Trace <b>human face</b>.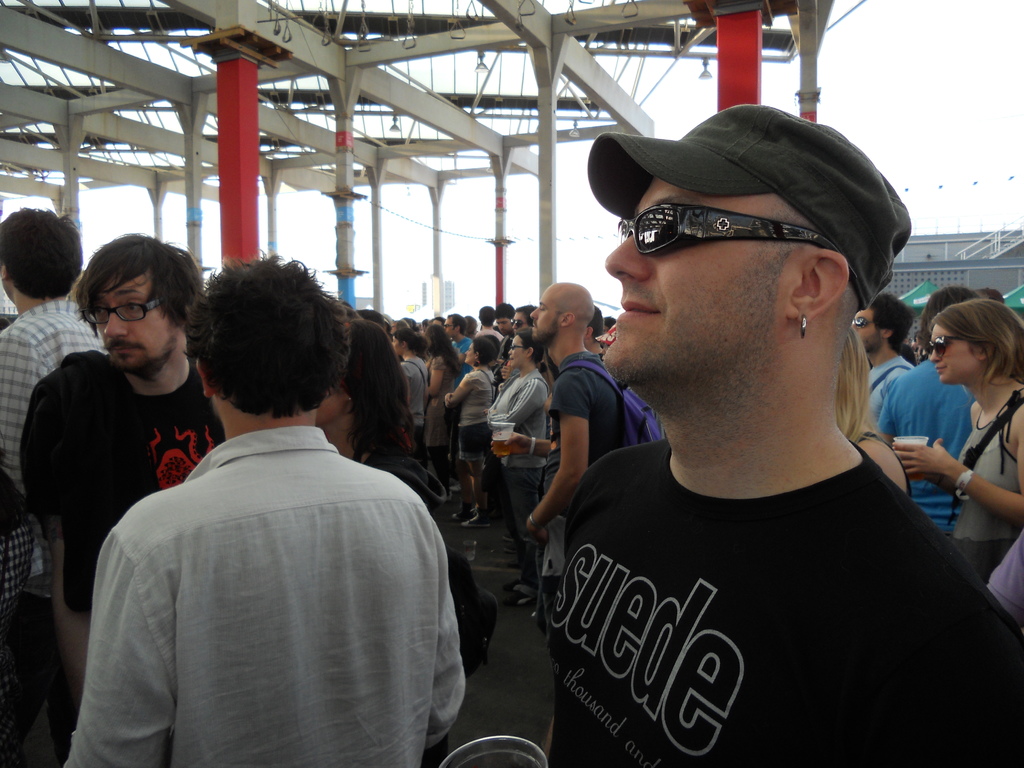
Traced to (932, 323, 974, 385).
